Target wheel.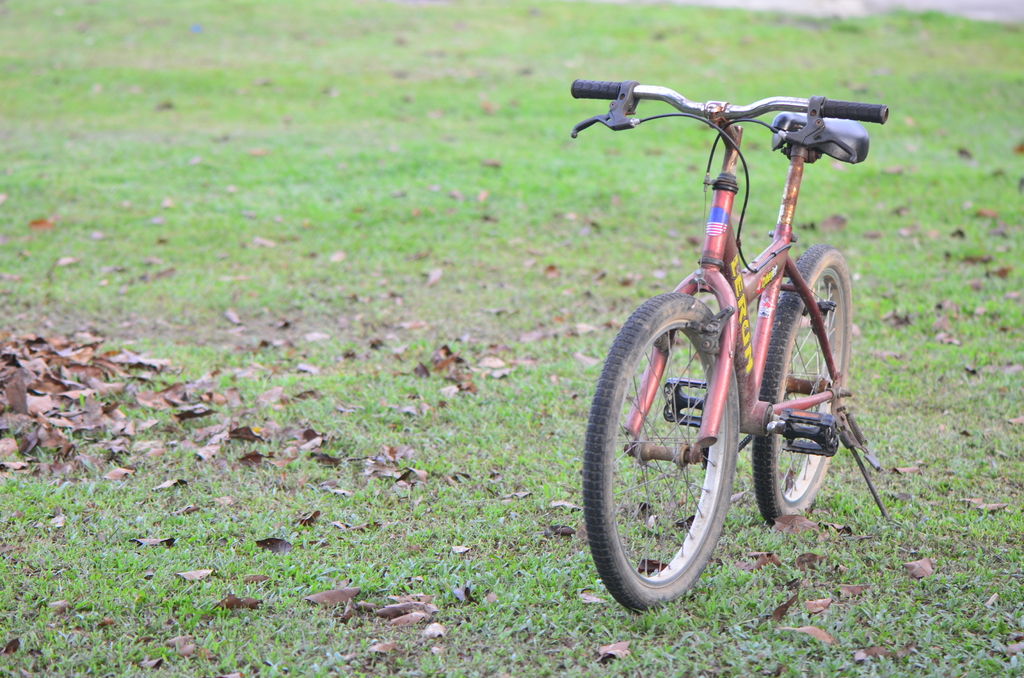
Target region: x1=748 y1=244 x2=851 y2=526.
